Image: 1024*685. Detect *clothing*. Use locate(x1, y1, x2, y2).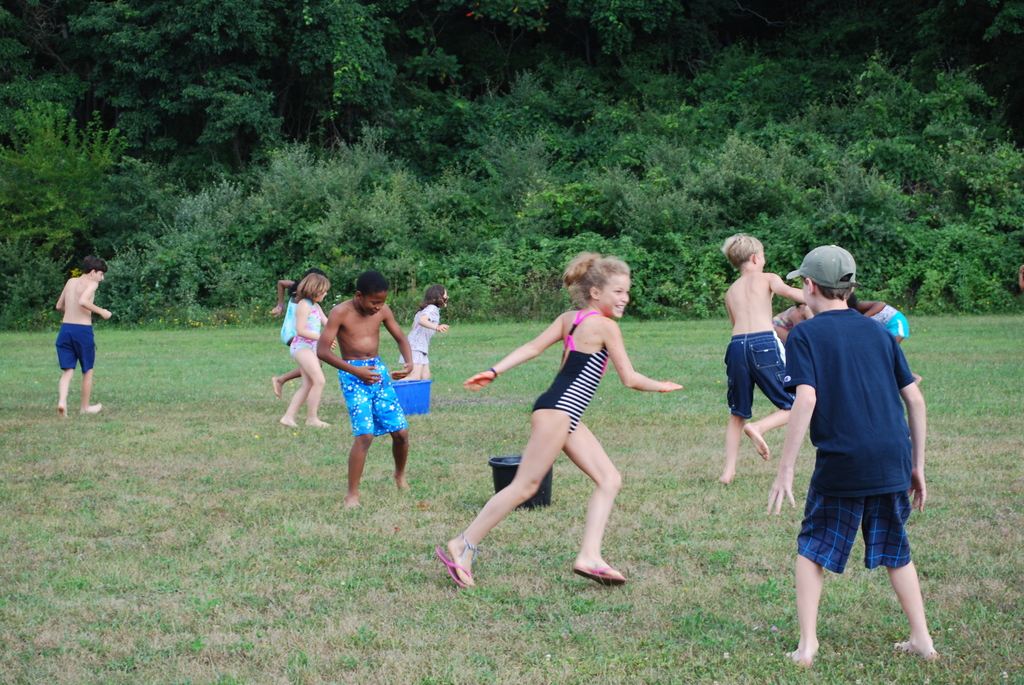
locate(278, 295, 326, 352).
